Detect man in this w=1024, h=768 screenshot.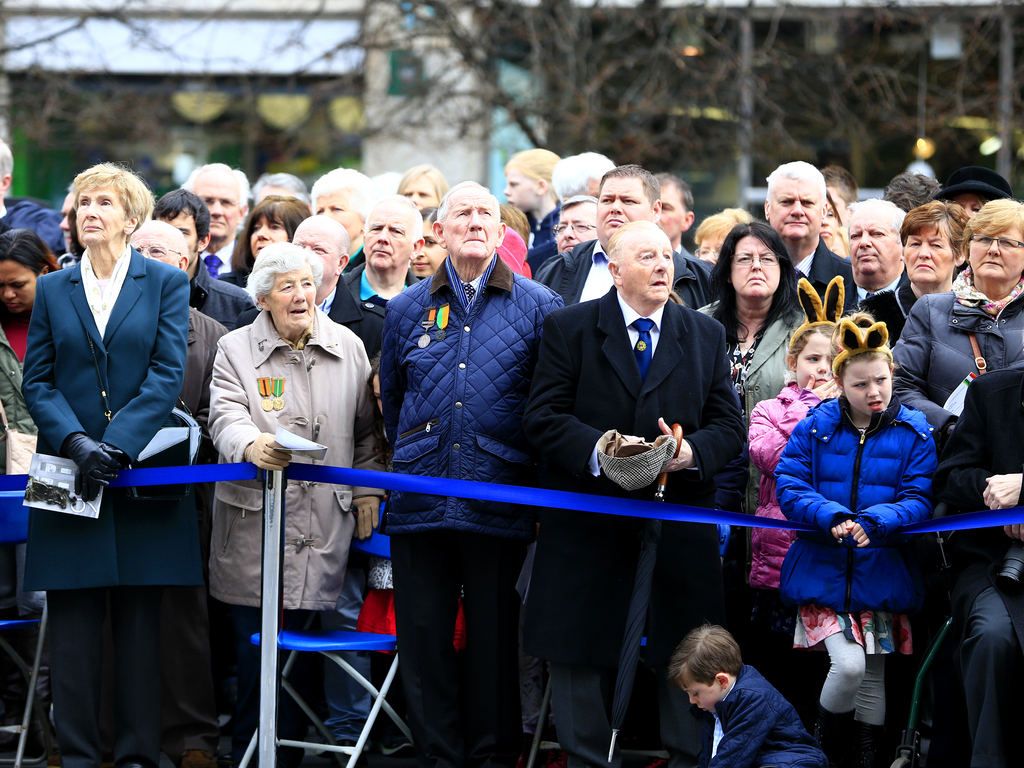
Detection: [x1=548, y1=196, x2=596, y2=250].
